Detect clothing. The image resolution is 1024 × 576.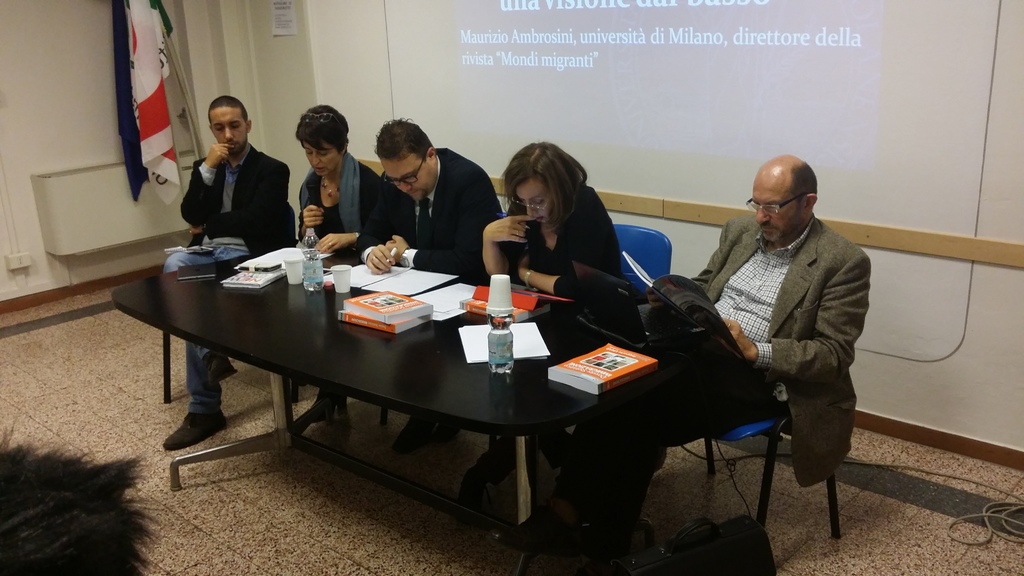
box=[294, 152, 376, 255].
